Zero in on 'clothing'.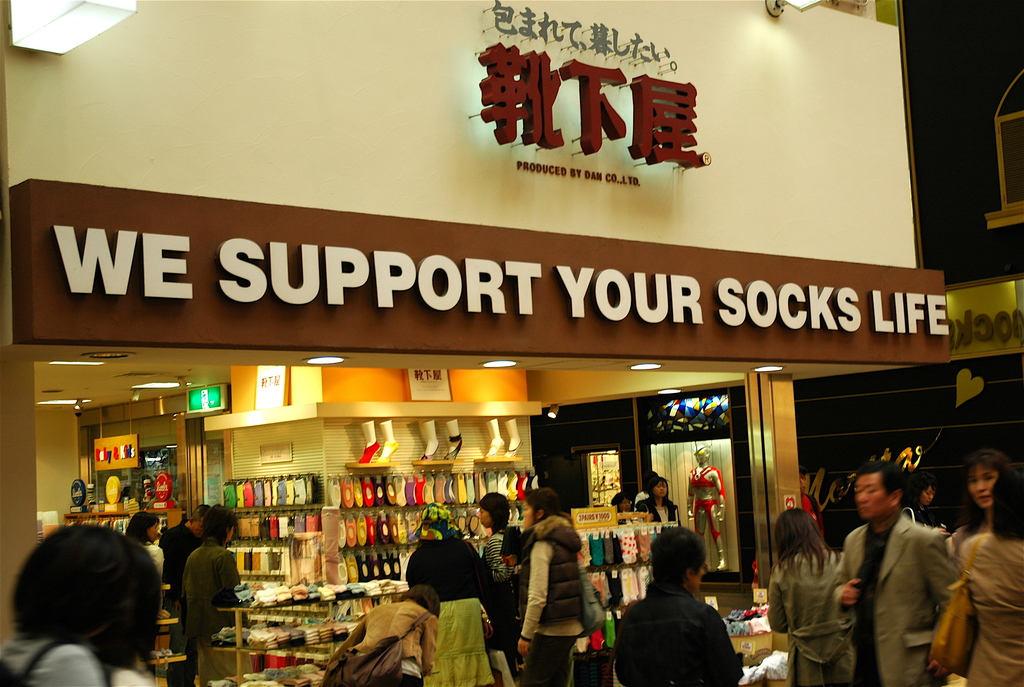
Zeroed in: Rect(106, 663, 157, 686).
